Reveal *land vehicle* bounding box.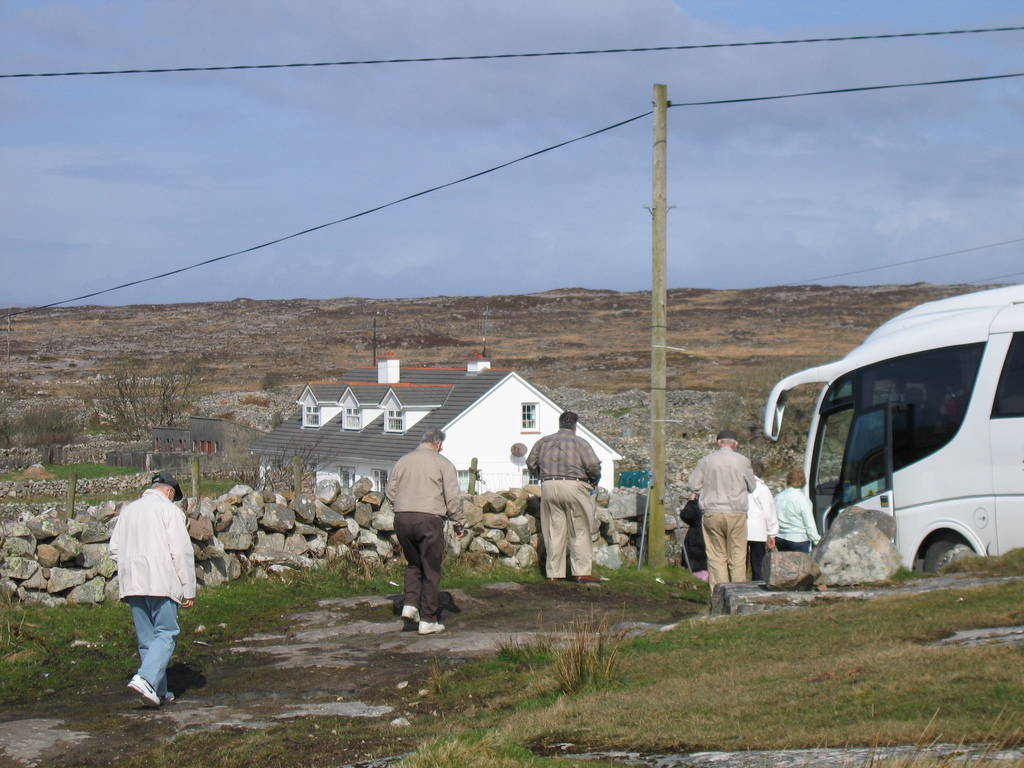
Revealed: (771,304,1023,590).
